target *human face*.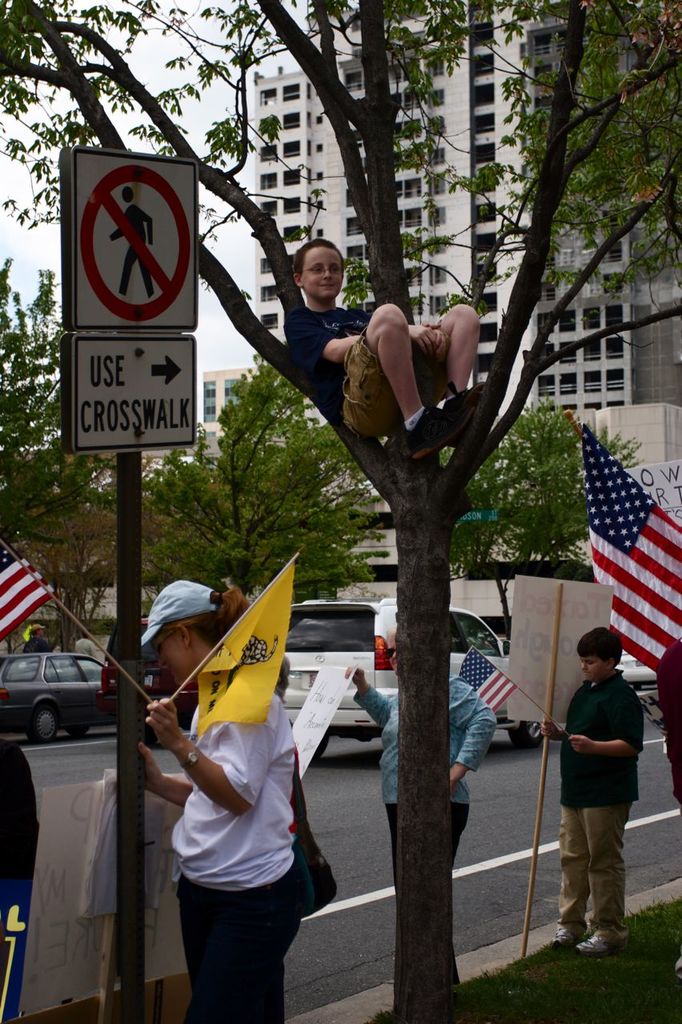
Target region: box(387, 634, 399, 674).
